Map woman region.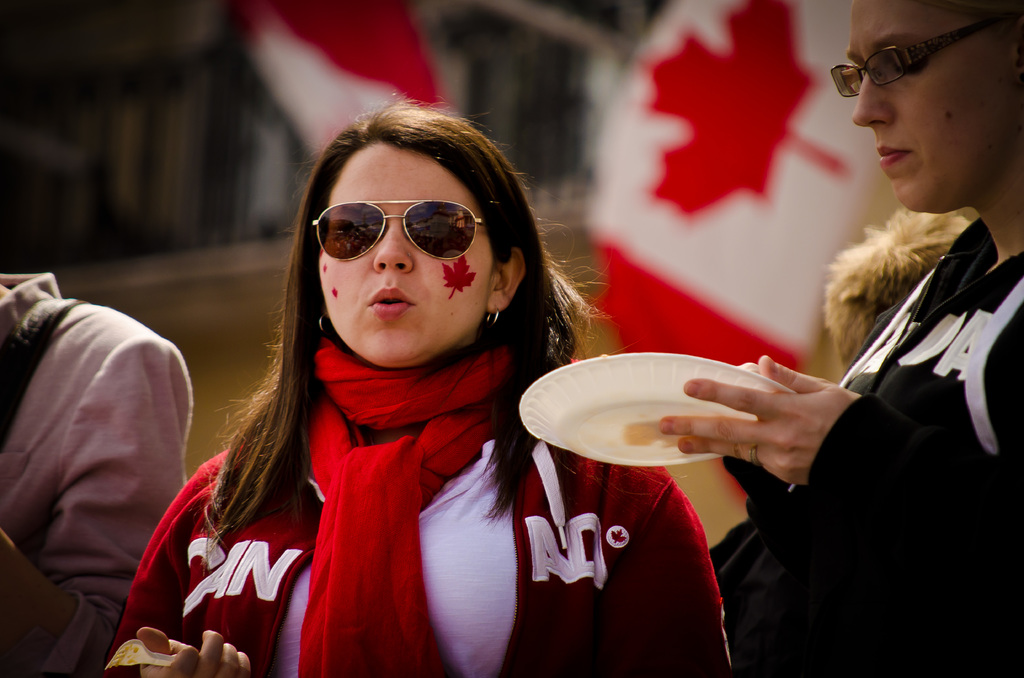
Mapped to (764, 20, 1023, 535).
